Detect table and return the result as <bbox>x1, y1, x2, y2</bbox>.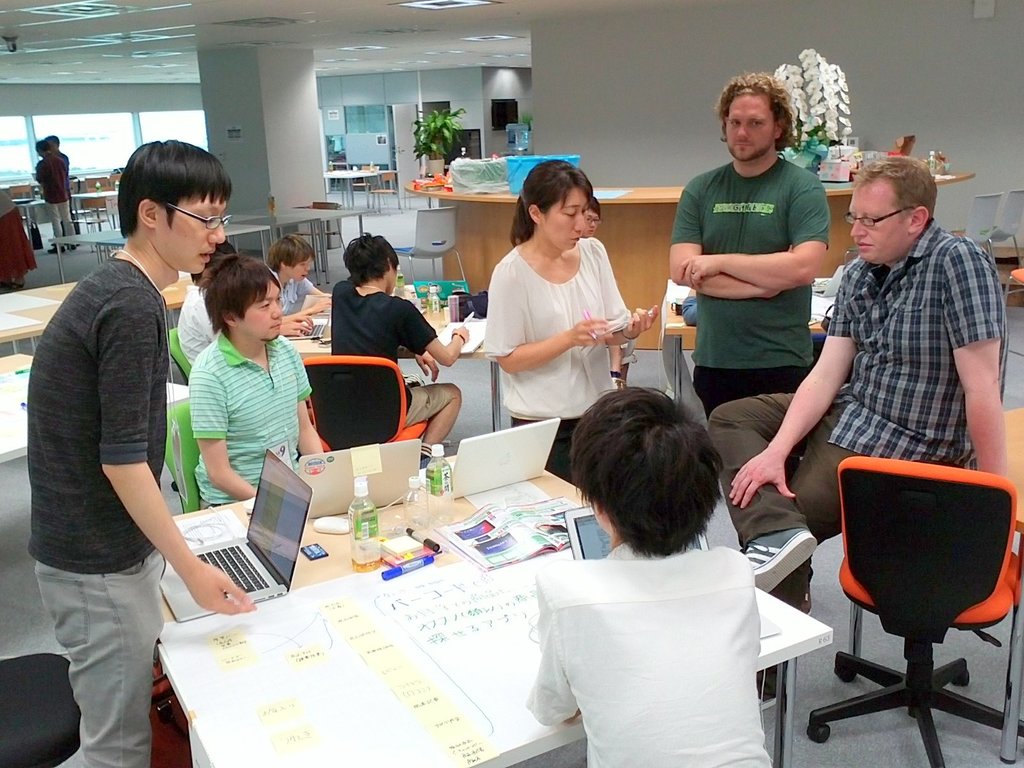
<bbox>218, 224, 284, 268</bbox>.
